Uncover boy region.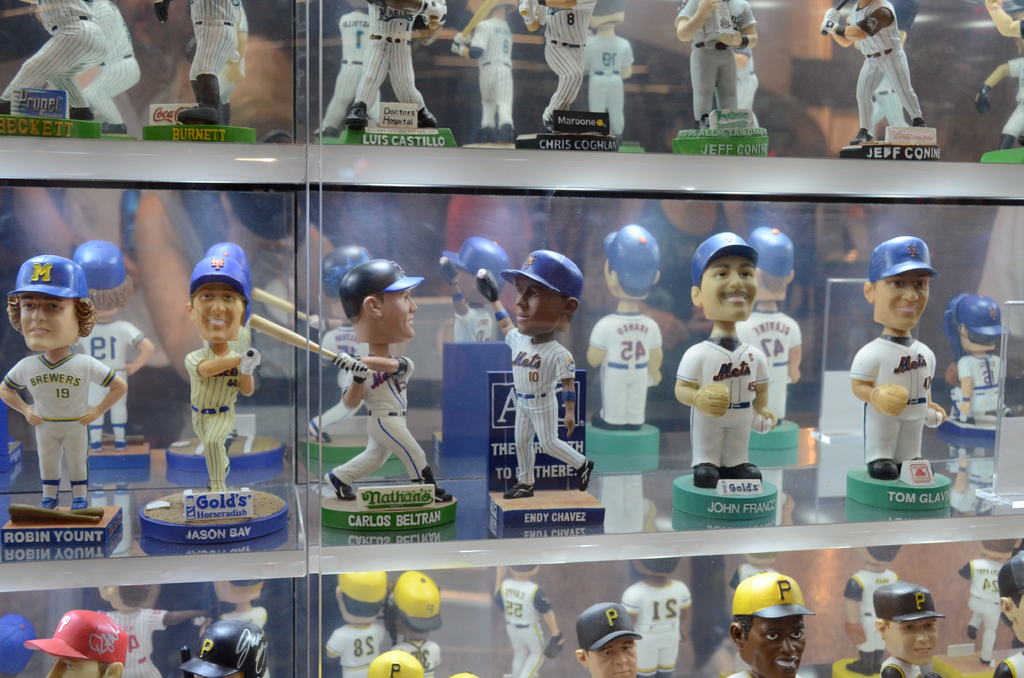
Uncovered: 676 257 800 506.
